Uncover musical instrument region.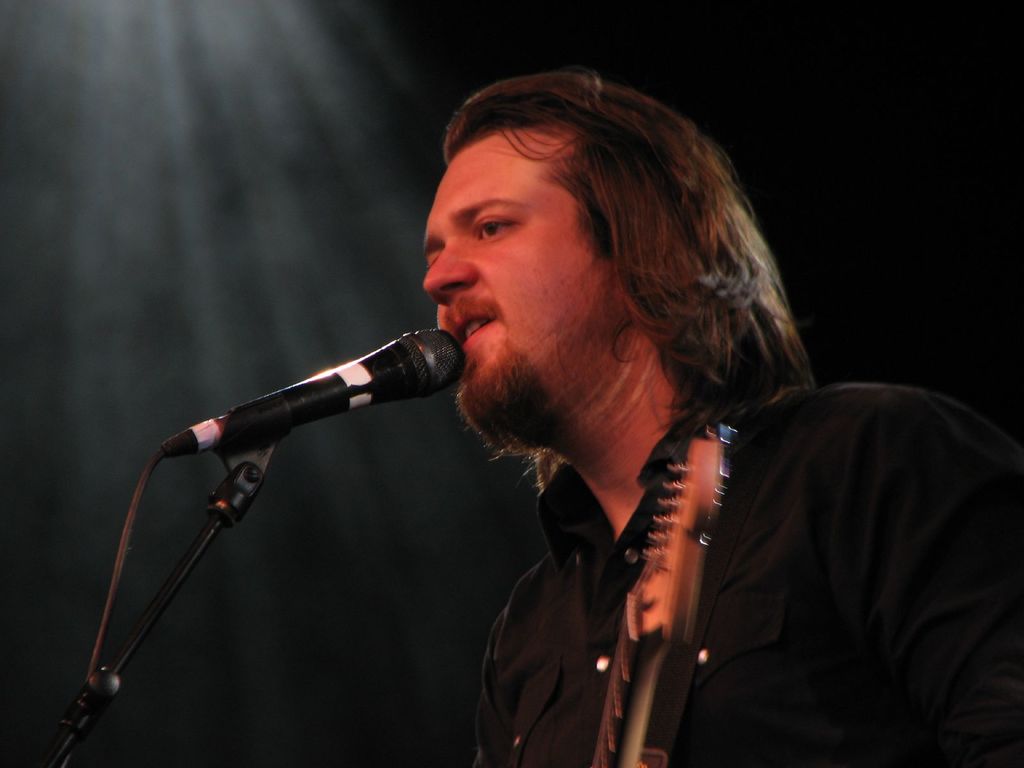
Uncovered: select_region(582, 423, 730, 767).
